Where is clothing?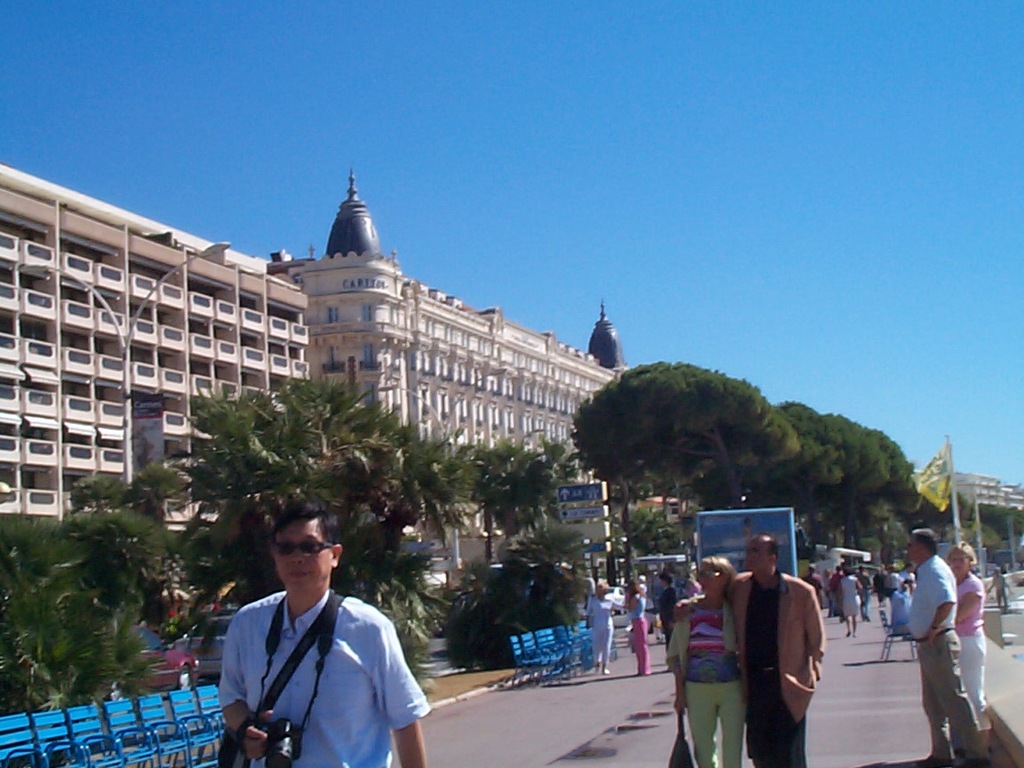
(left=628, top=589, right=651, bottom=674).
